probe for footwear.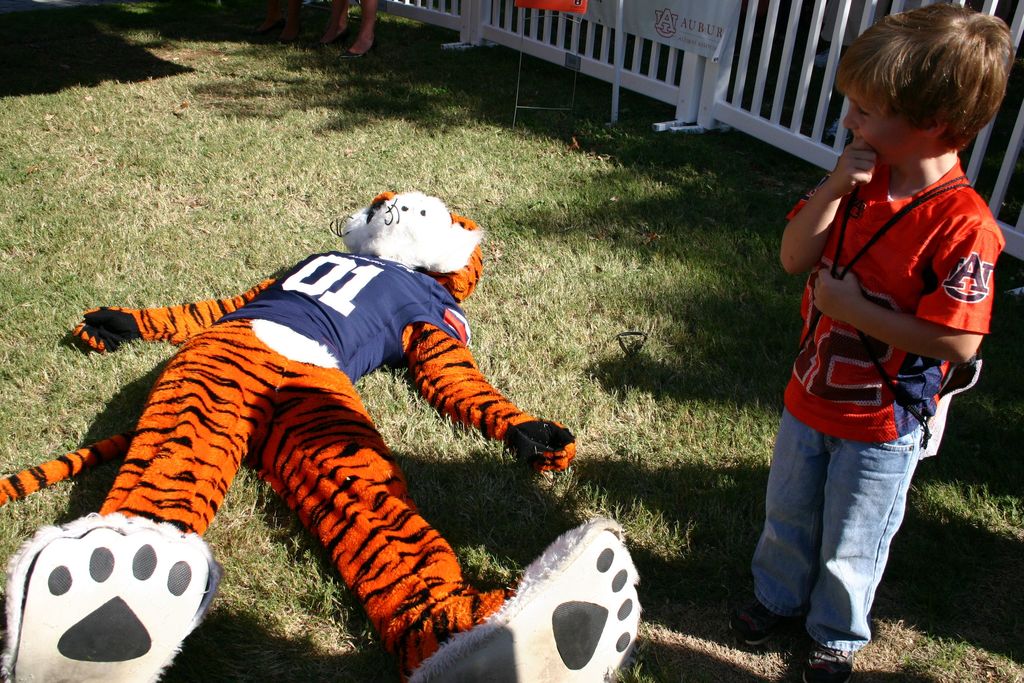
Probe result: [6, 509, 224, 682].
